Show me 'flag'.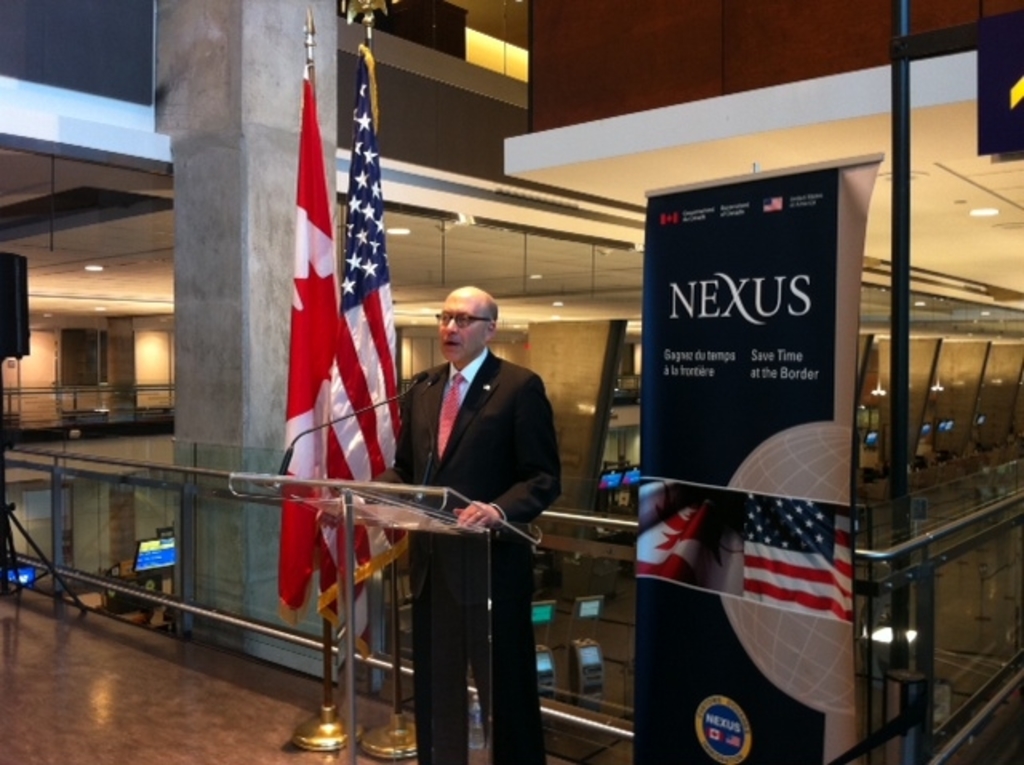
'flag' is here: (left=325, top=46, right=403, bottom=619).
